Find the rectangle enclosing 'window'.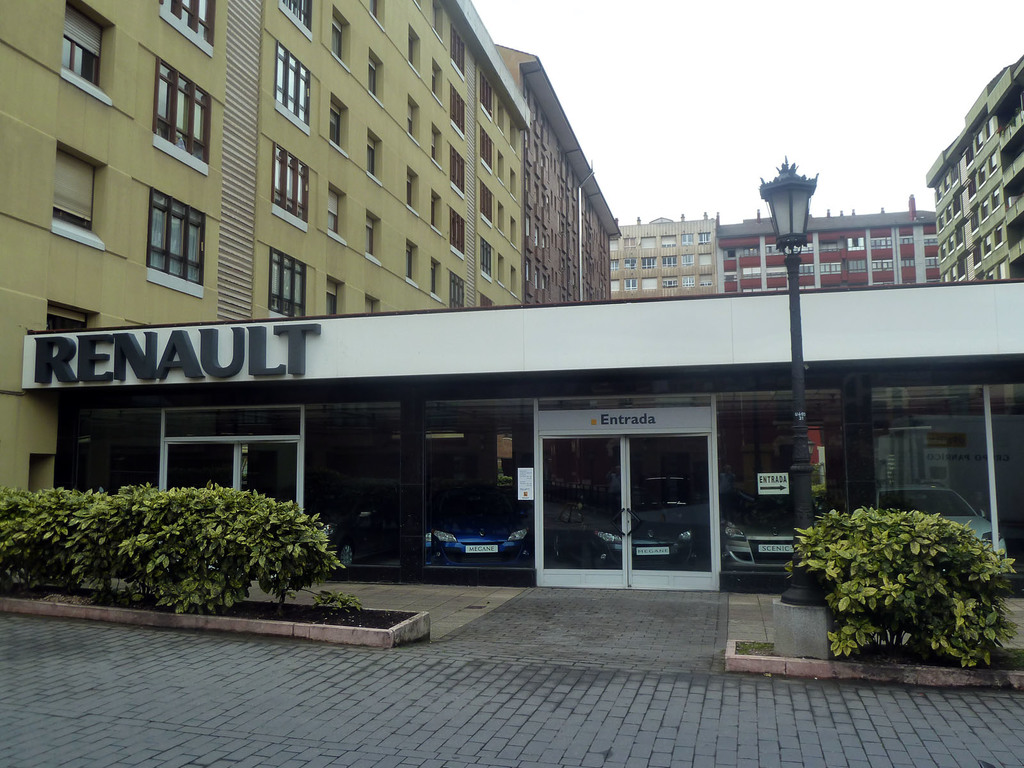
BBox(640, 273, 661, 289).
